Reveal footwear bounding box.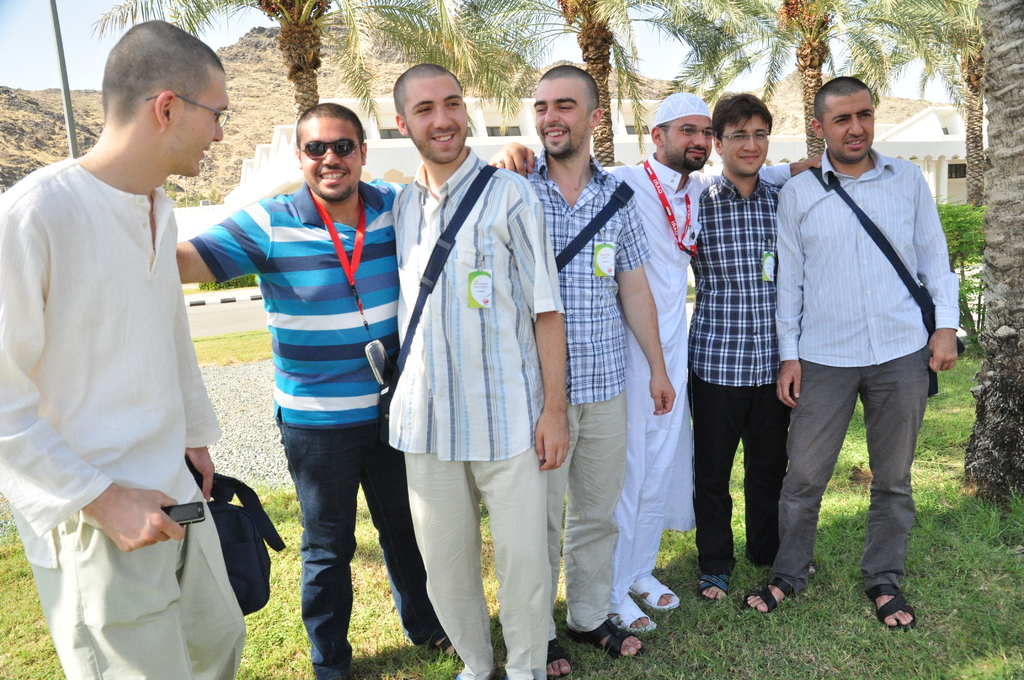
Revealed: 871 560 927 642.
